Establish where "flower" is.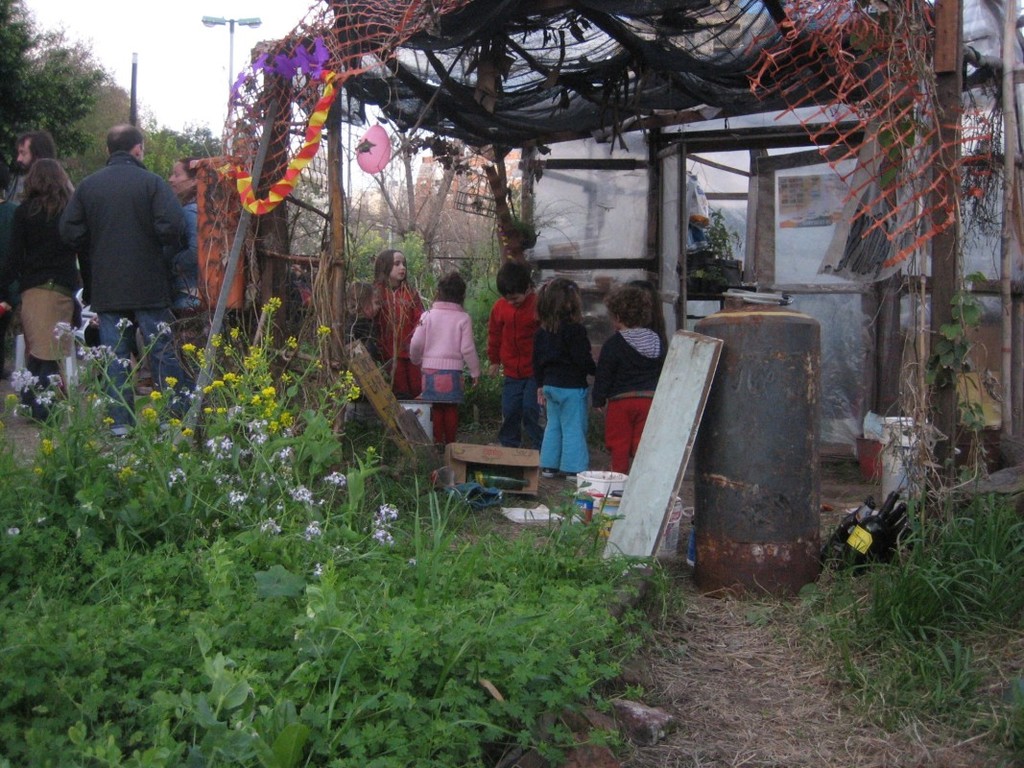
Established at [x1=265, y1=300, x2=282, y2=314].
